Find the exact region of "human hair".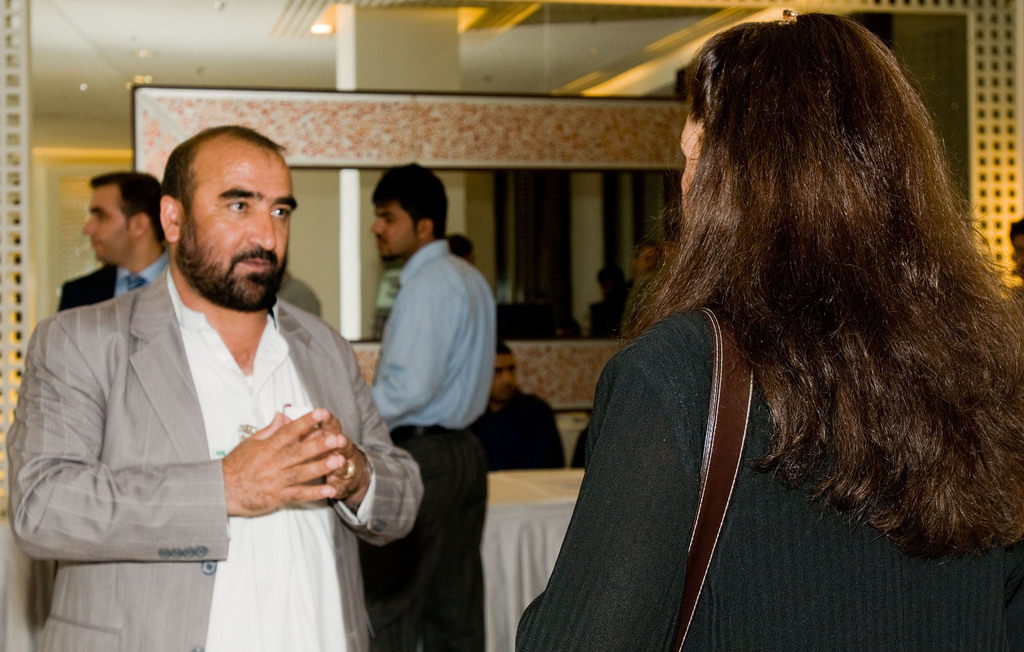
Exact region: pyautogui.locateOnScreen(166, 117, 298, 217).
